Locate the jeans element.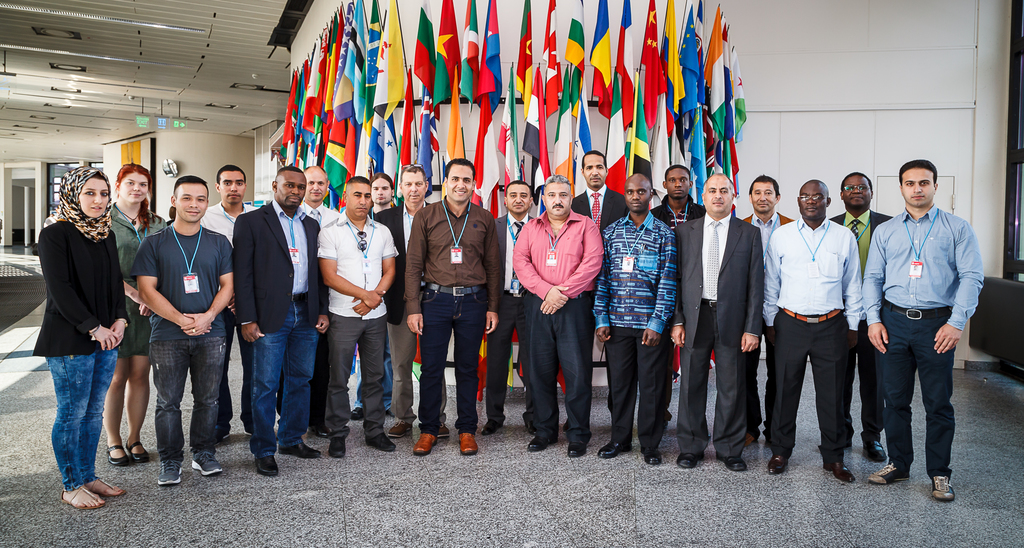
Element bbox: select_region(345, 335, 406, 420).
